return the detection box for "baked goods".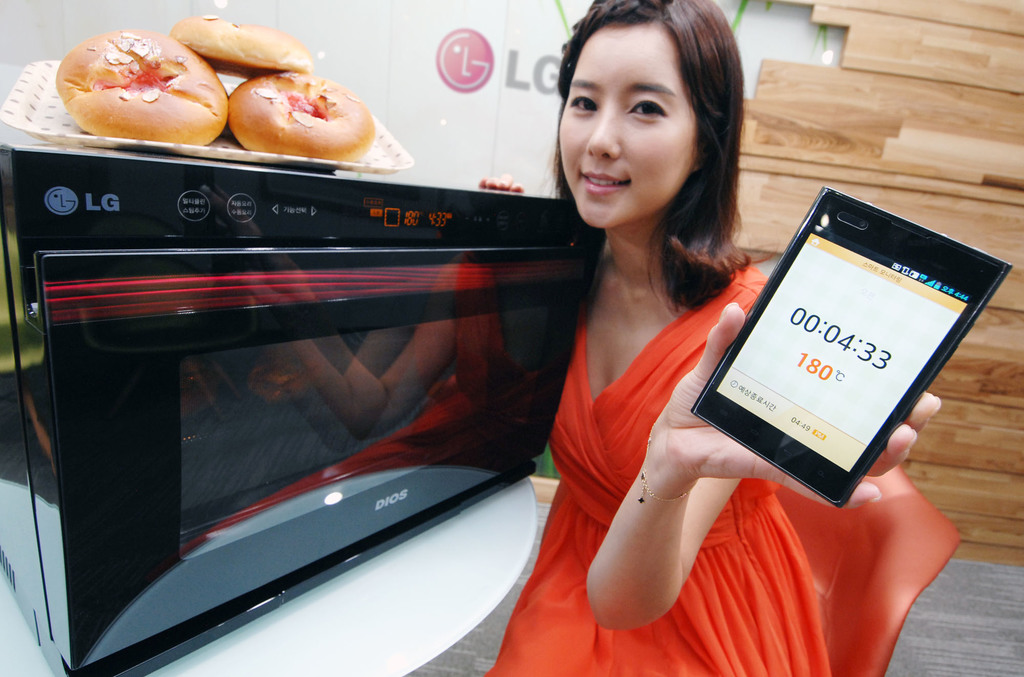
[left=227, top=72, right=375, bottom=160].
